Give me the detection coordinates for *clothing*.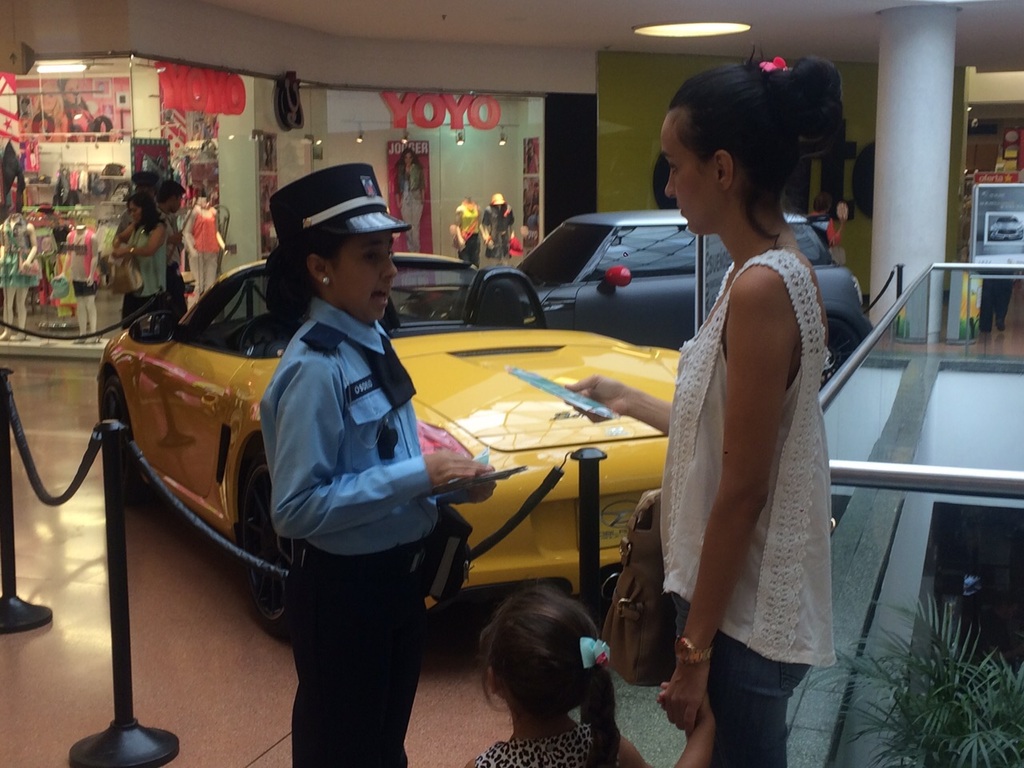
select_region(32, 111, 58, 142).
